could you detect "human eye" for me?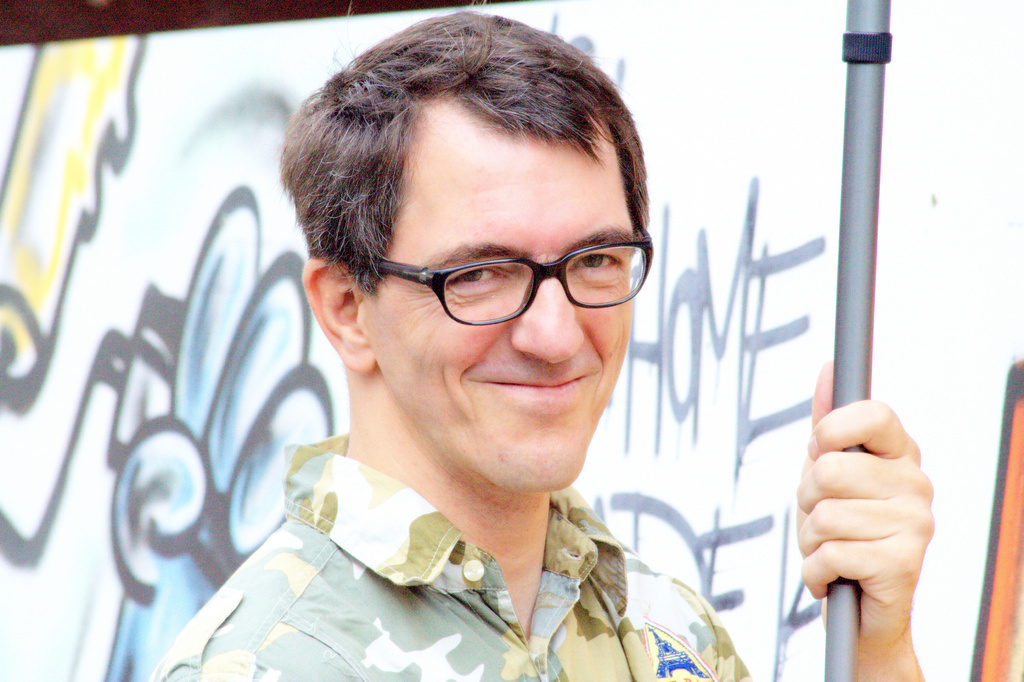
Detection result: <box>564,246,620,277</box>.
